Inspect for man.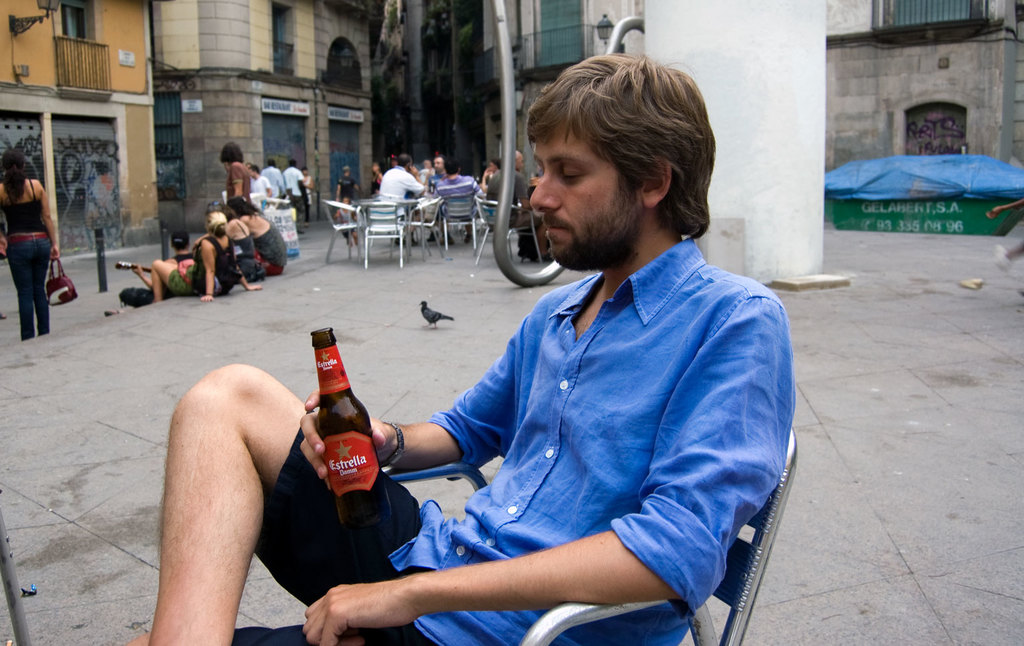
Inspection: BBox(386, 155, 420, 244).
